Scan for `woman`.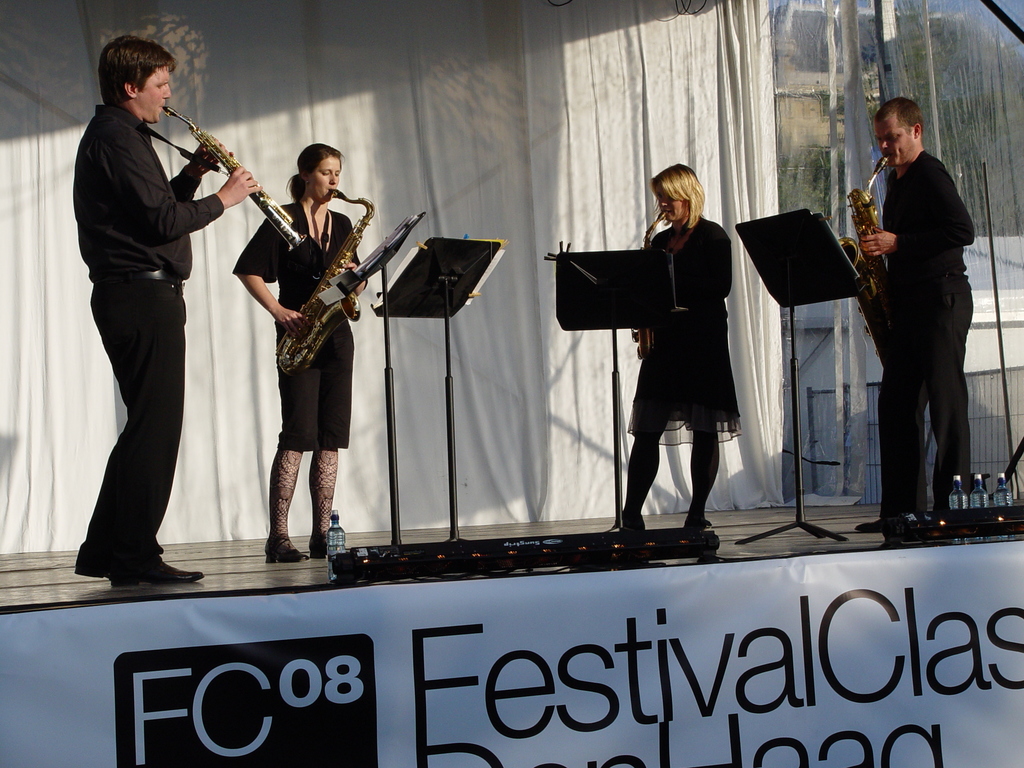
Scan result: l=230, t=145, r=370, b=569.
